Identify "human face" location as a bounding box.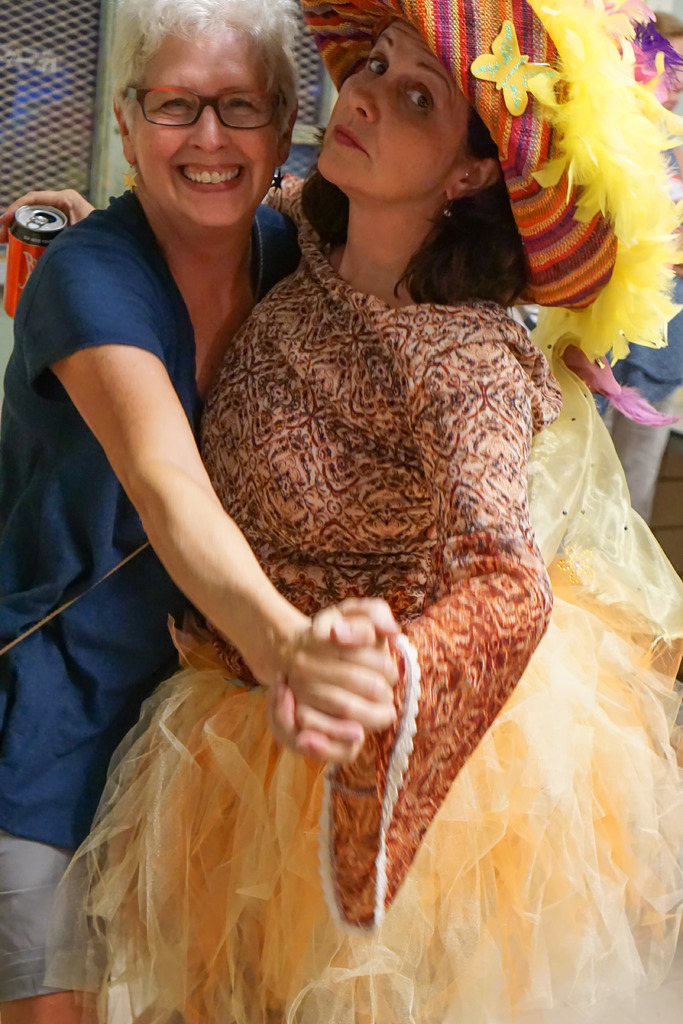
<bbox>141, 18, 279, 230</bbox>.
